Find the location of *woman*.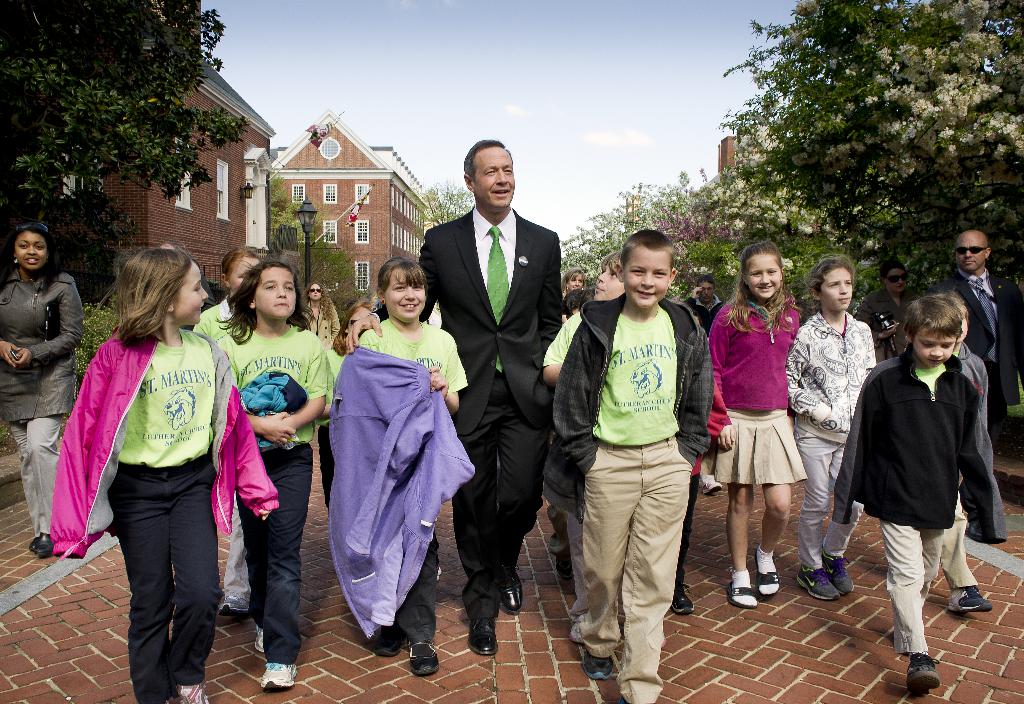
Location: 557:268:584:299.
